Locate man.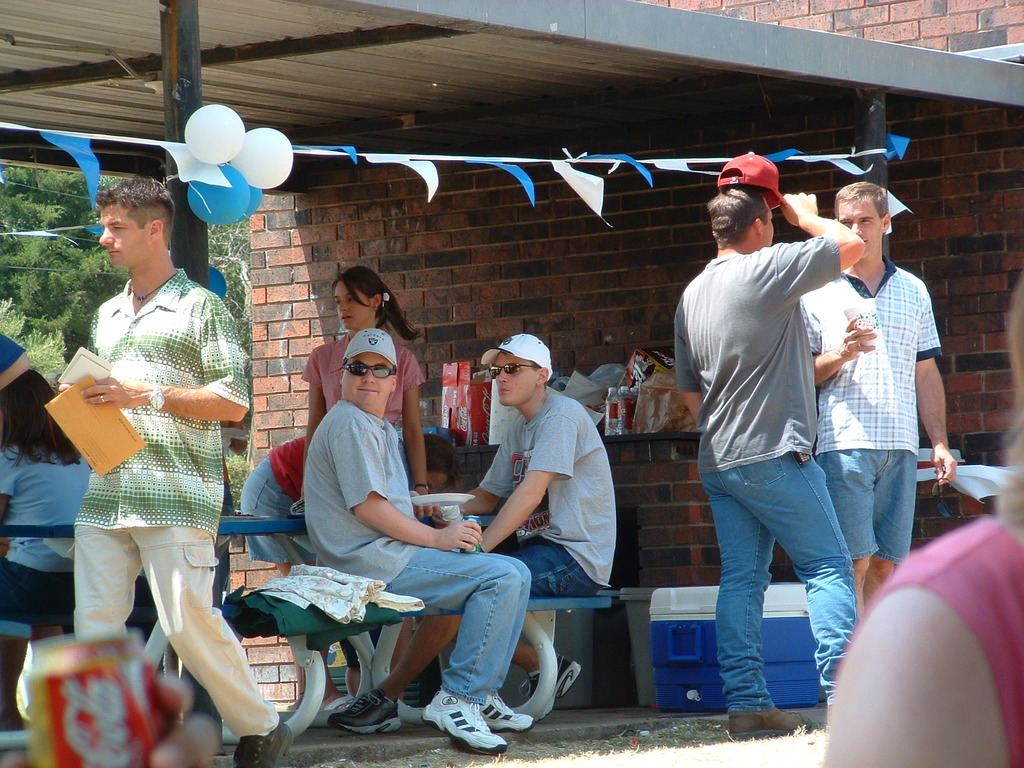
Bounding box: box=[800, 177, 959, 625].
